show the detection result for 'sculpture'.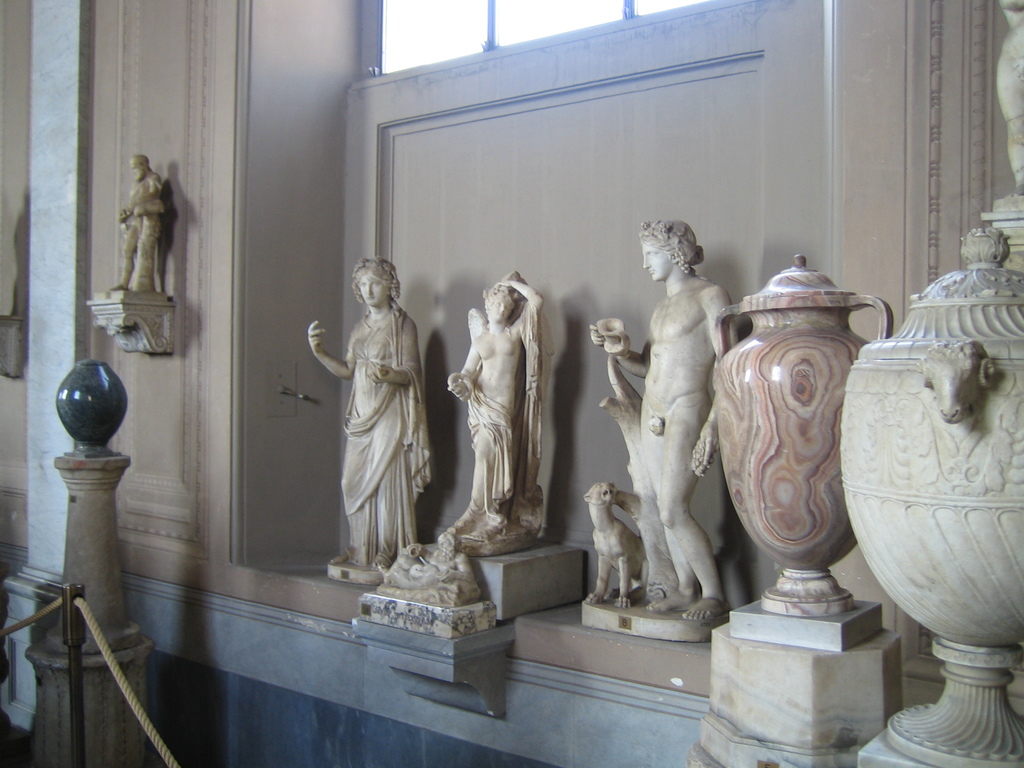
box(298, 249, 420, 580).
